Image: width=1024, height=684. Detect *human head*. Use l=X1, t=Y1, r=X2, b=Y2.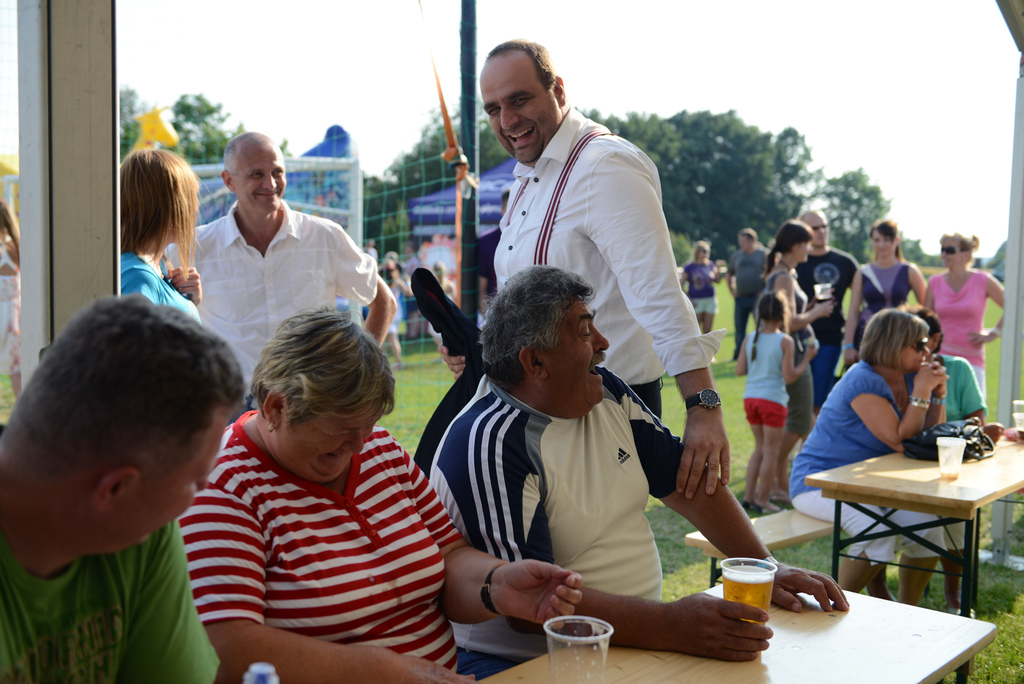
l=893, t=300, r=944, b=357.
